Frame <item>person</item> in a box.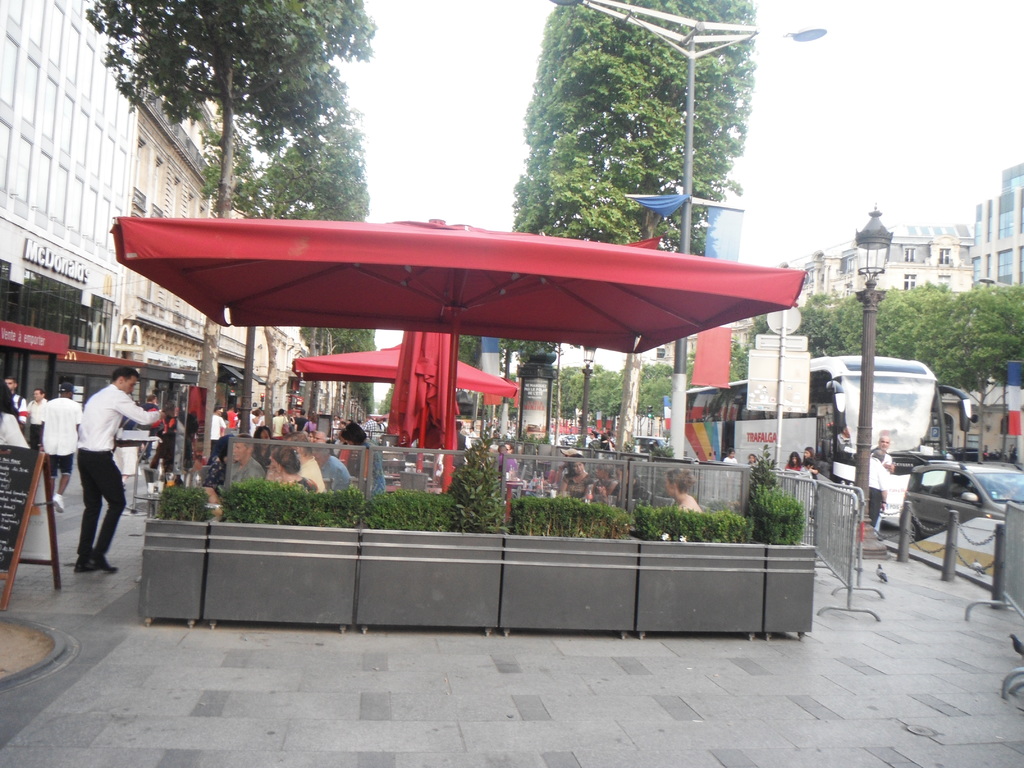
<region>252, 410, 258, 436</region>.
